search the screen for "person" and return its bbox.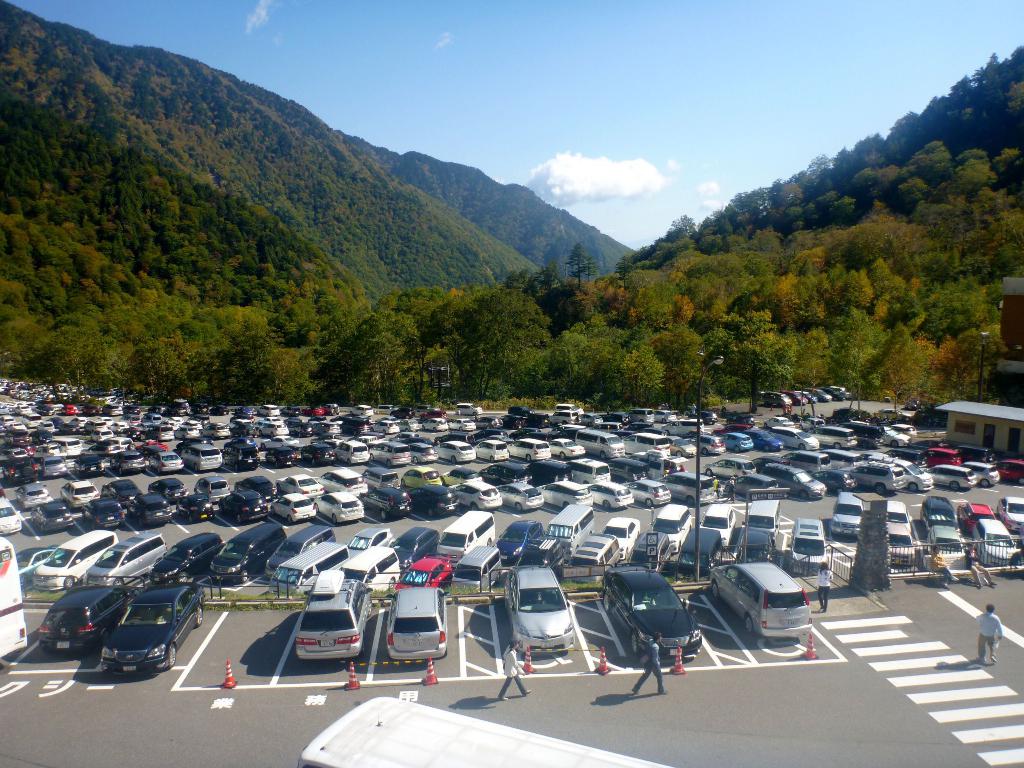
Found: [668, 466, 673, 477].
